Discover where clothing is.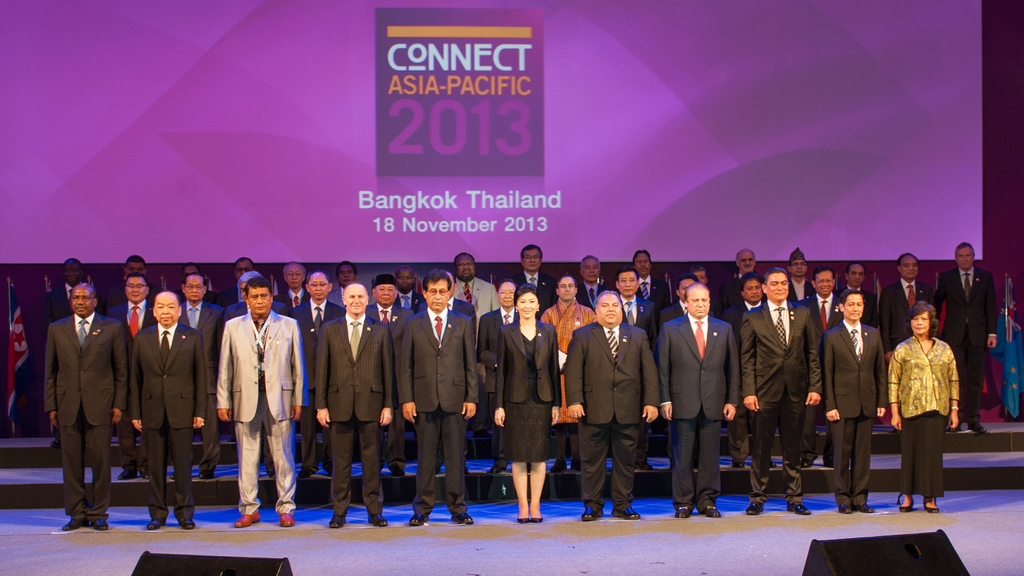
Discovered at [x1=401, y1=307, x2=476, y2=509].
